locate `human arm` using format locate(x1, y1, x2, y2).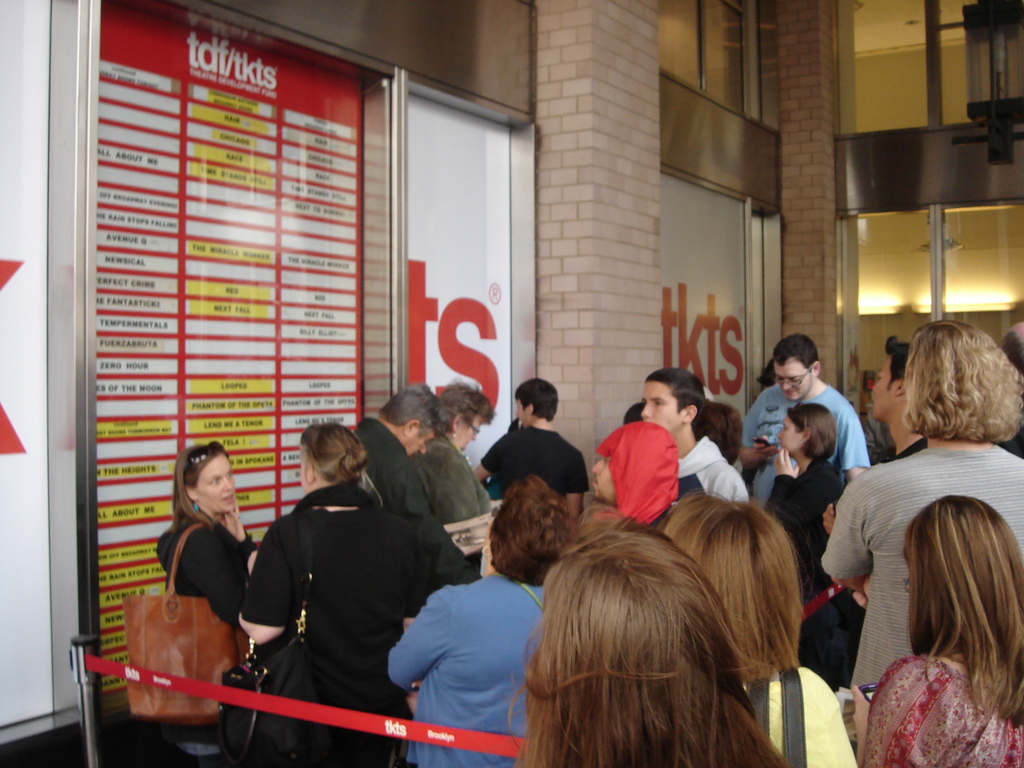
locate(819, 468, 889, 606).
